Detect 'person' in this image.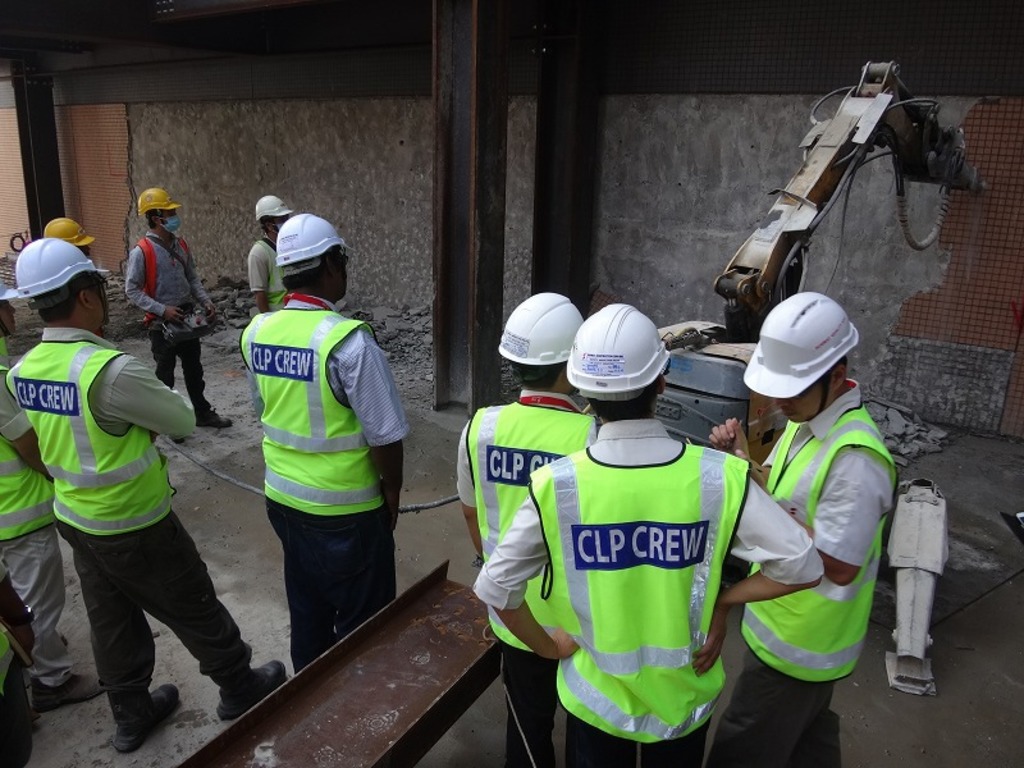
Detection: {"x1": 457, "y1": 289, "x2": 603, "y2": 767}.
